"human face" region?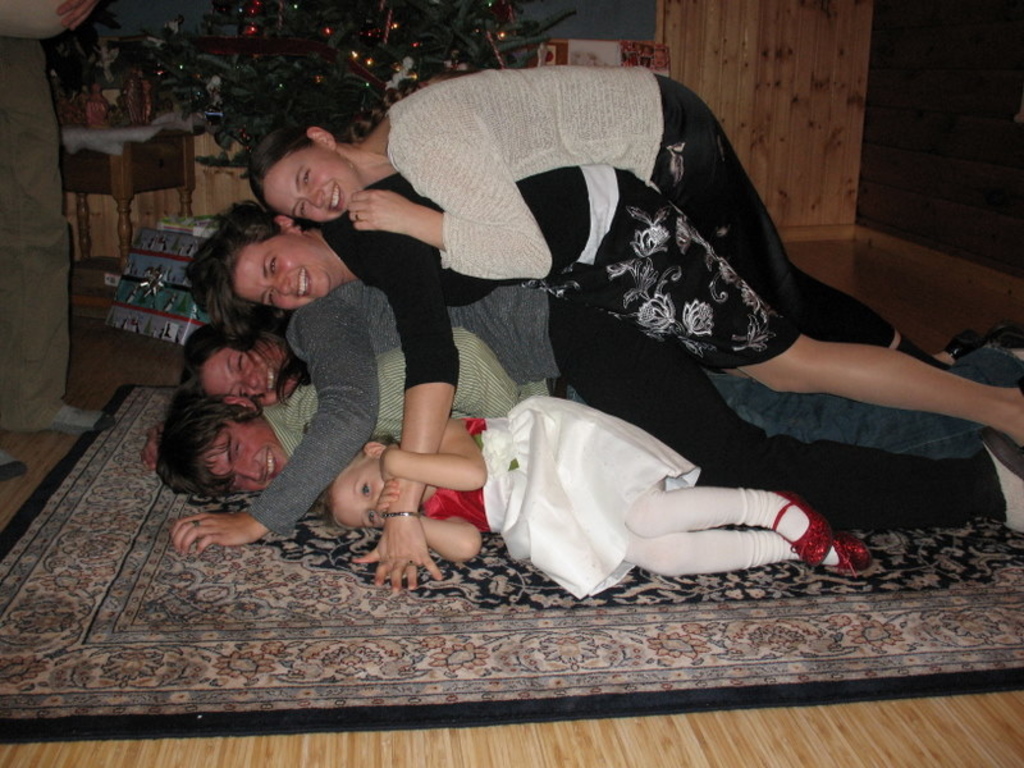
197:342:297:393
